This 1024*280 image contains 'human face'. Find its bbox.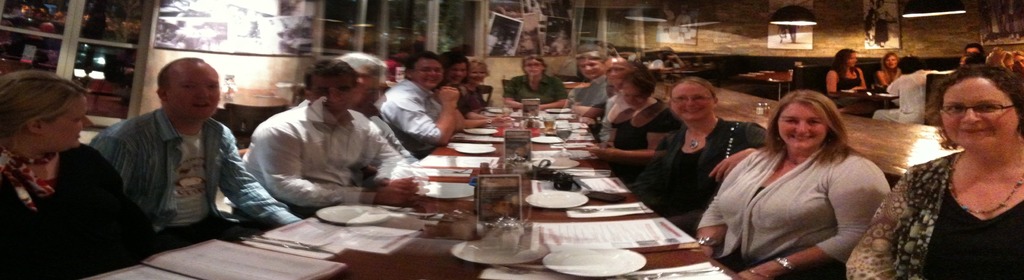
{"x1": 606, "y1": 64, "x2": 621, "y2": 85}.
